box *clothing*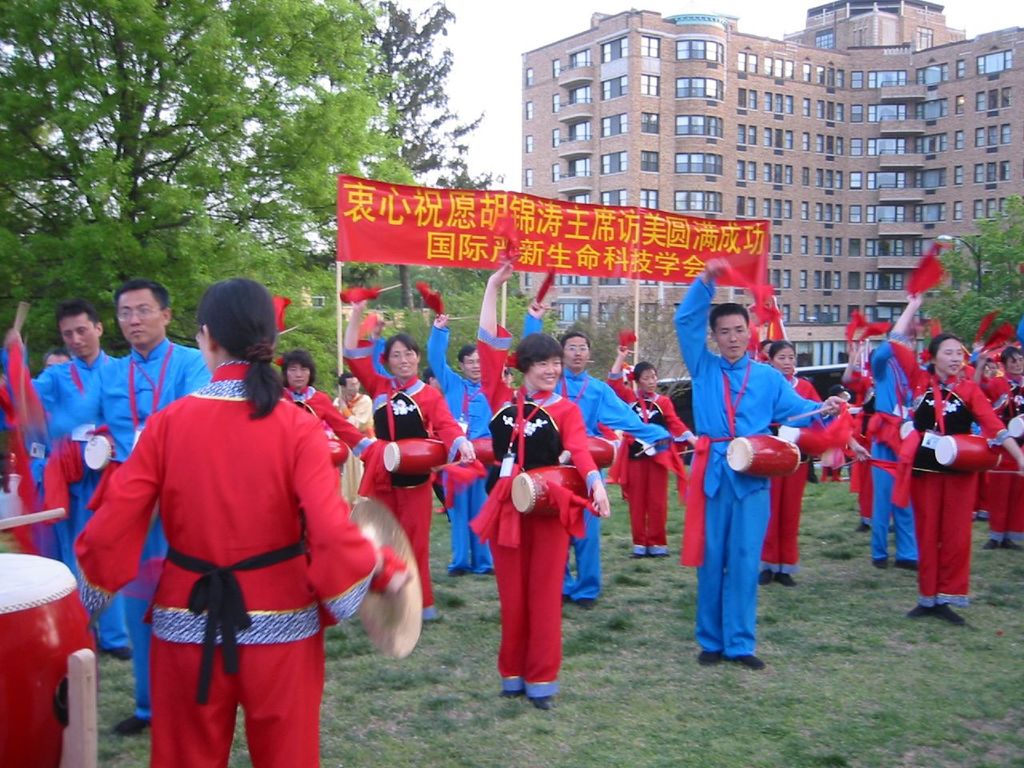
x1=672, y1=270, x2=846, y2=662
